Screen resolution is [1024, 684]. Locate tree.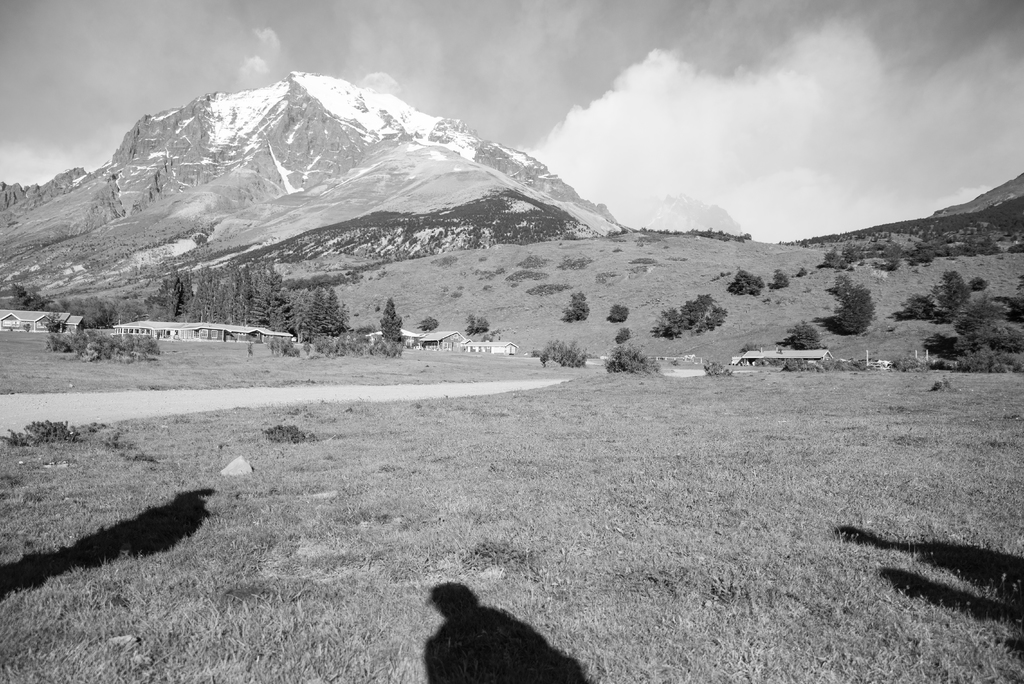
[419, 320, 433, 329].
